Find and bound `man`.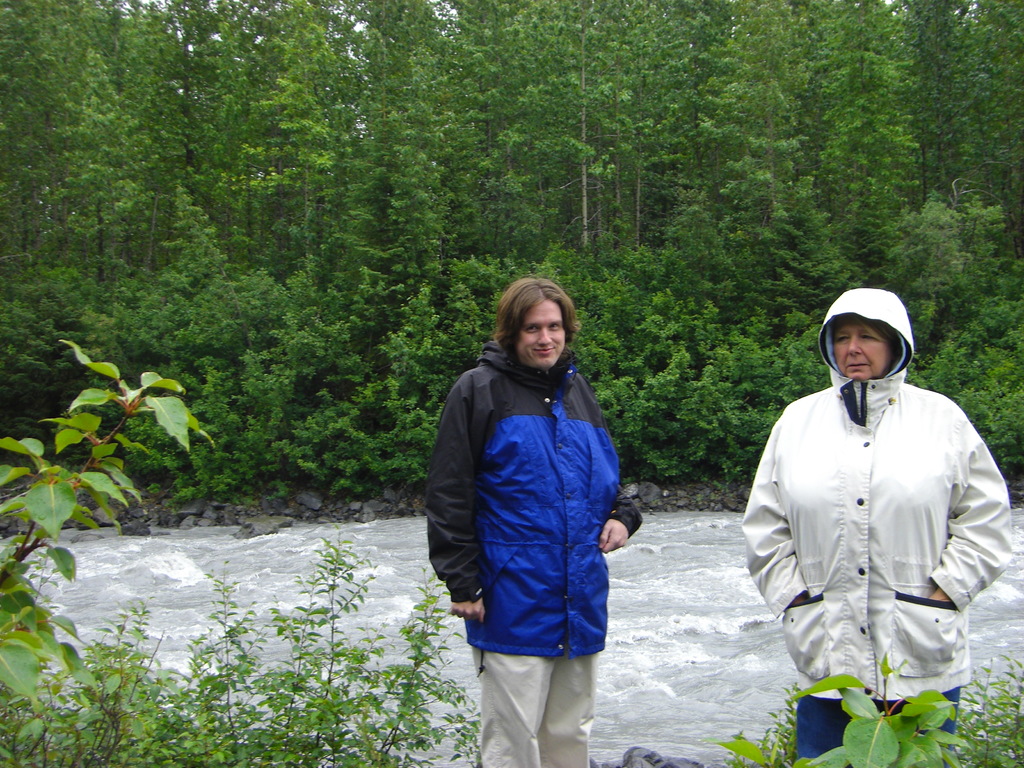
Bound: pyautogui.locateOnScreen(426, 277, 646, 767).
